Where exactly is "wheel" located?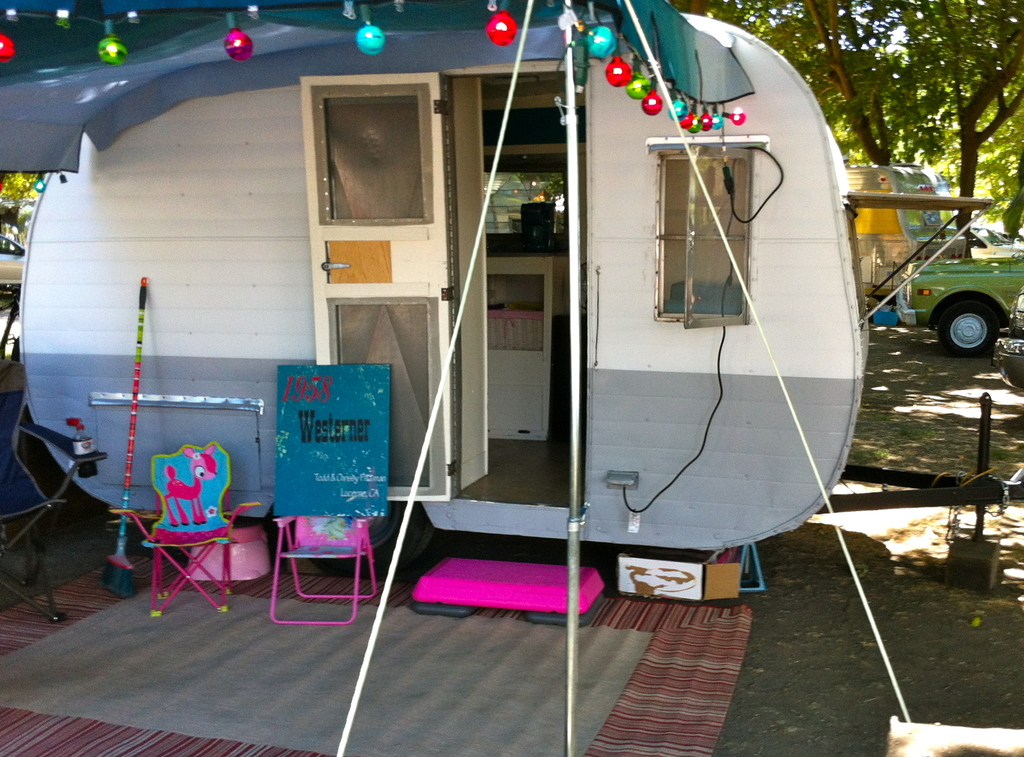
Its bounding box is BBox(939, 298, 996, 348).
